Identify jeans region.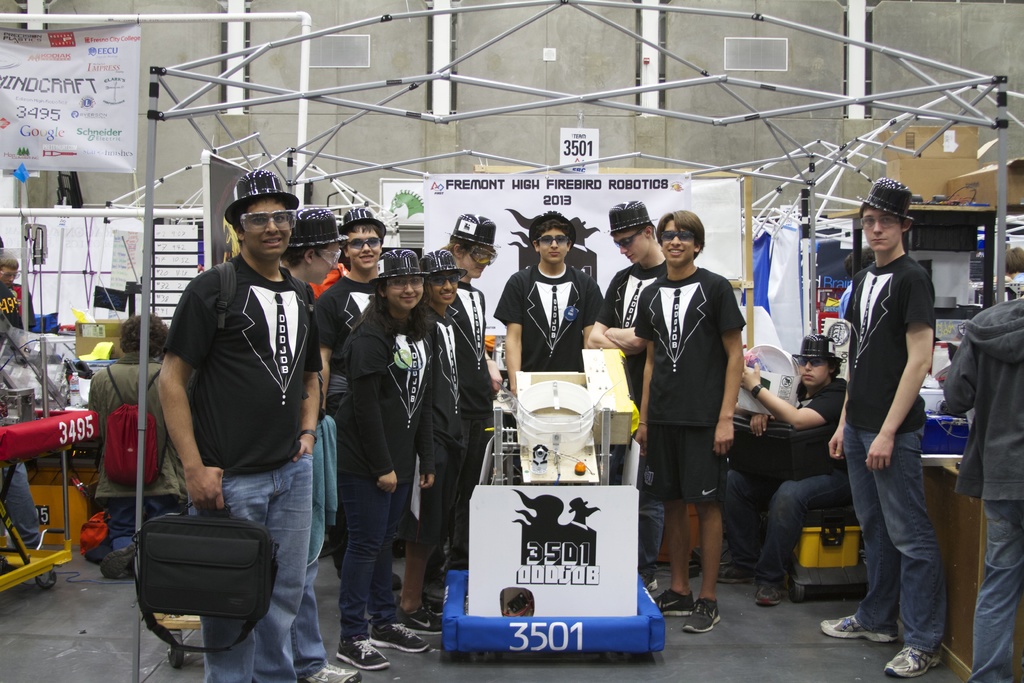
Region: 334:462:407:627.
